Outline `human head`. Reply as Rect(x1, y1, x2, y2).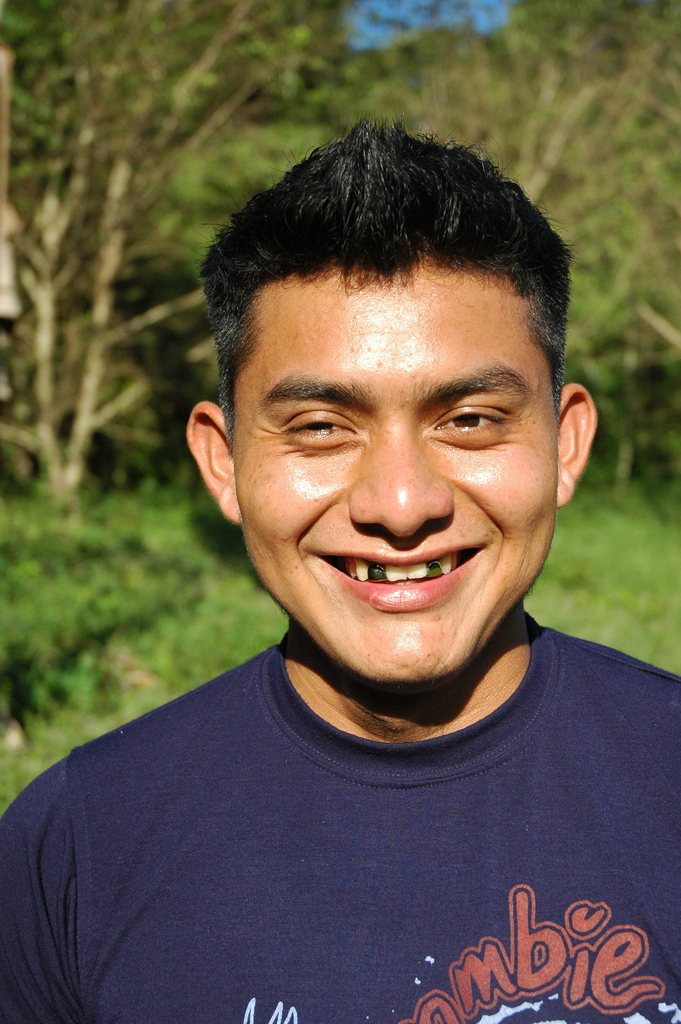
Rect(184, 129, 602, 692).
